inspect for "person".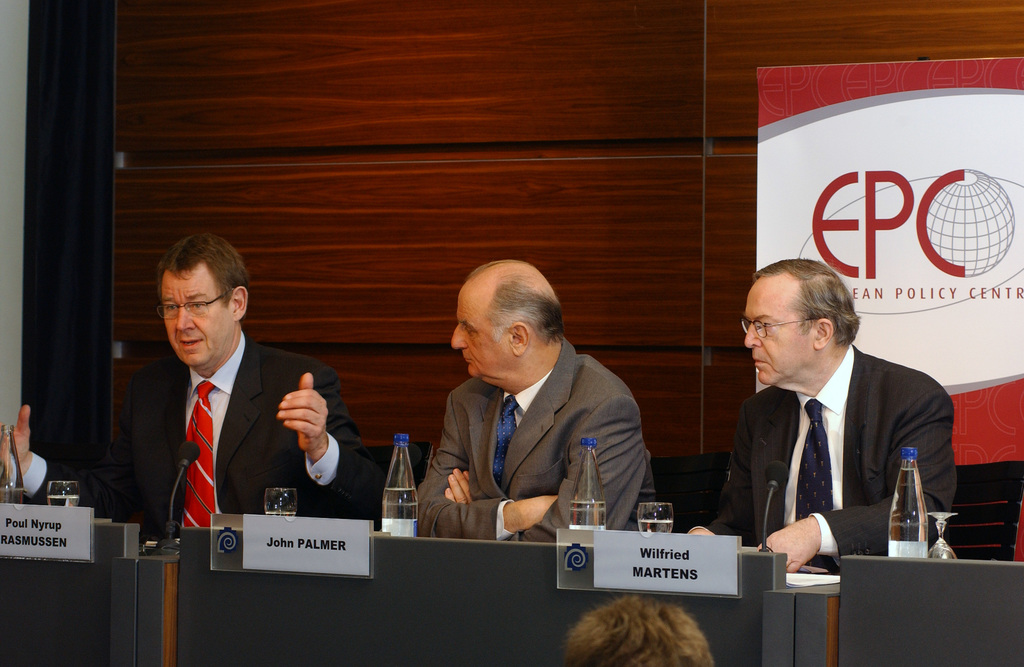
Inspection: l=0, t=227, r=392, b=541.
